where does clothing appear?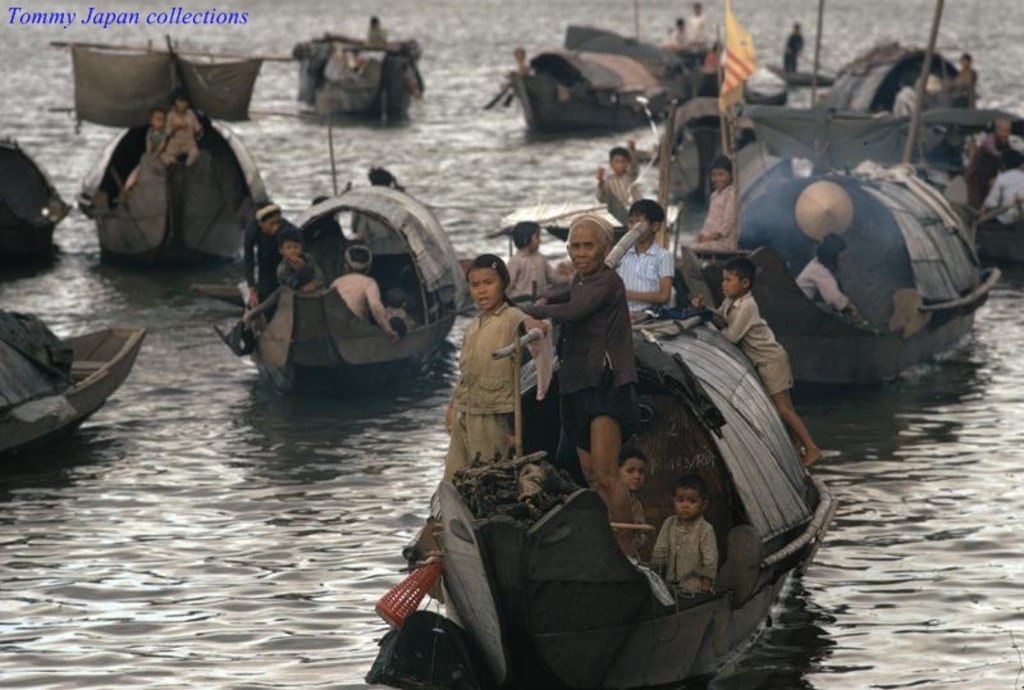
Appears at region(649, 512, 721, 598).
